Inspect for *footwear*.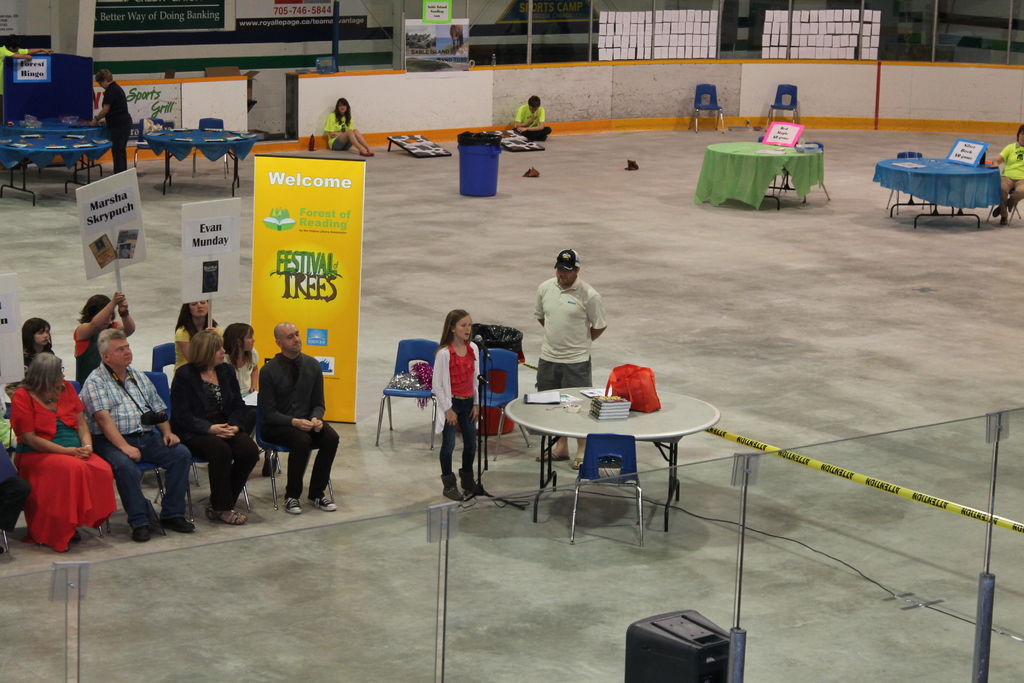
Inspection: BBox(366, 151, 376, 158).
